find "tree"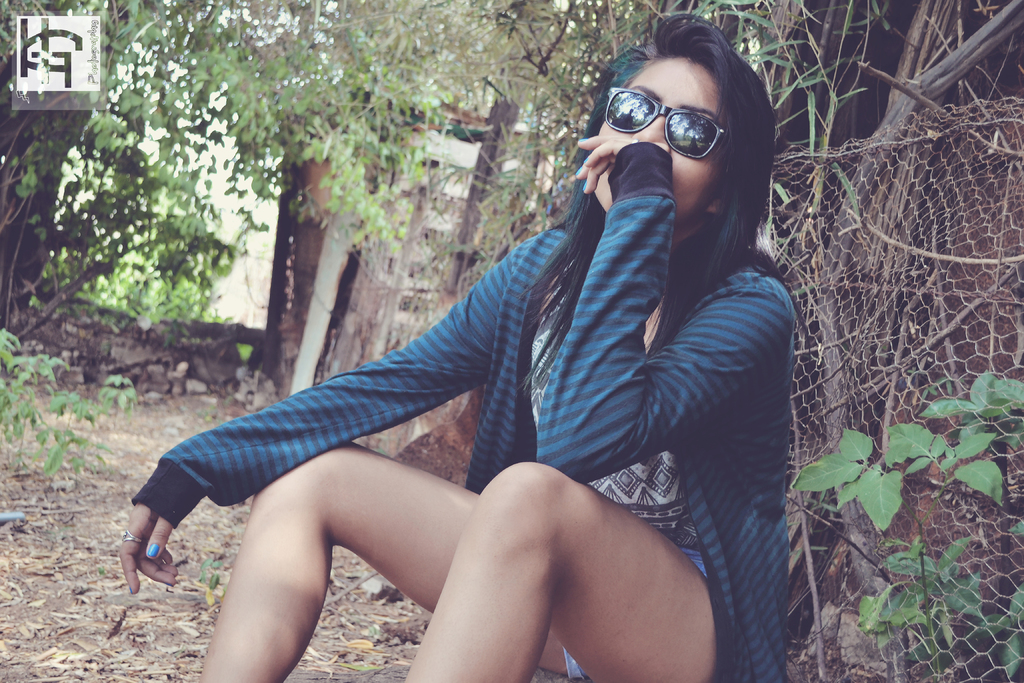
[0, 1, 530, 318]
